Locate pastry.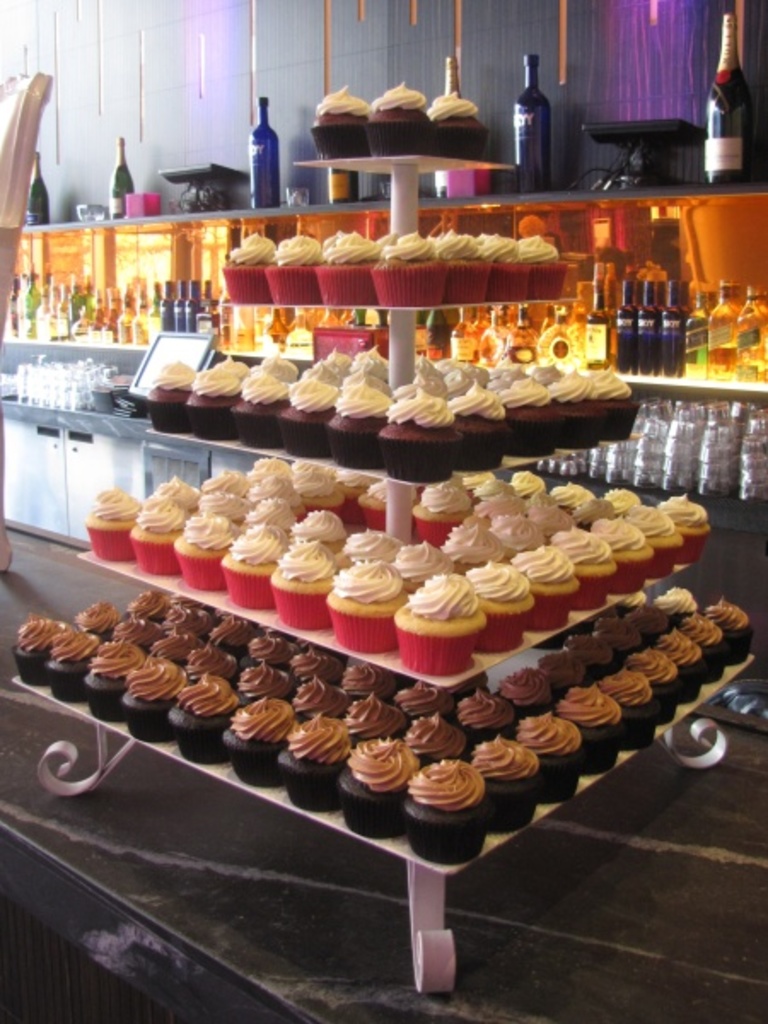
Bounding box: pyautogui.locateOnScreen(336, 662, 394, 698).
